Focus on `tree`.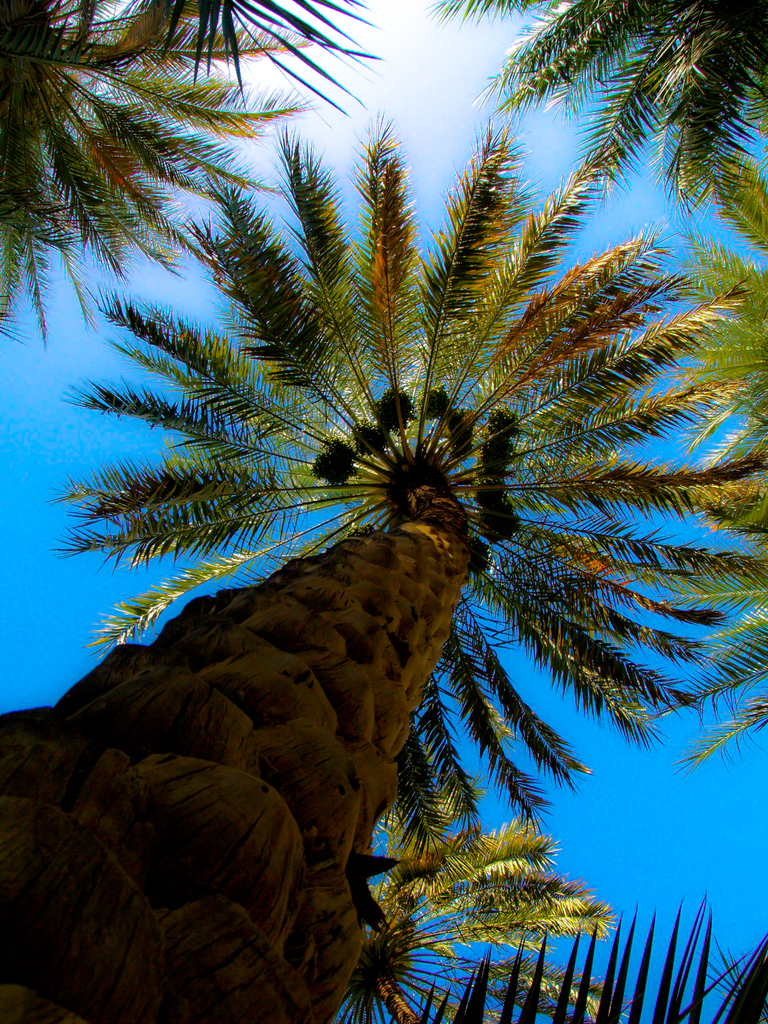
Focused at detection(118, 0, 396, 100).
